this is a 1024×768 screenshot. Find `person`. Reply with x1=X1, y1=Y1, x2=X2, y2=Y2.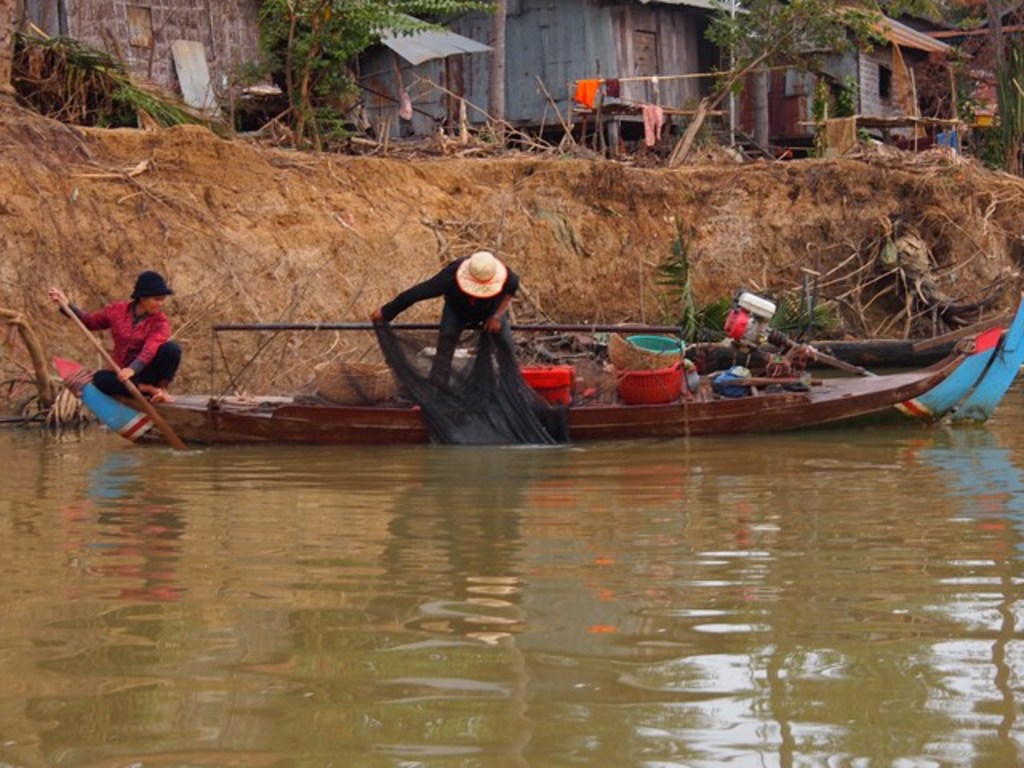
x1=373, y1=254, x2=523, y2=408.
